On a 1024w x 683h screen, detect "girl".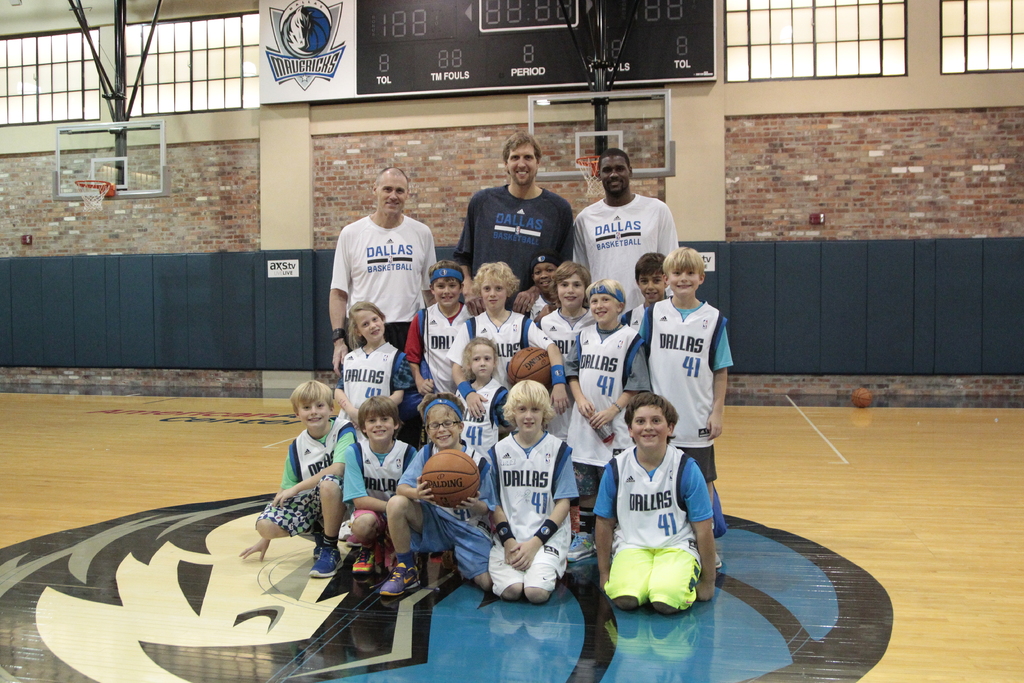
[454,335,513,485].
